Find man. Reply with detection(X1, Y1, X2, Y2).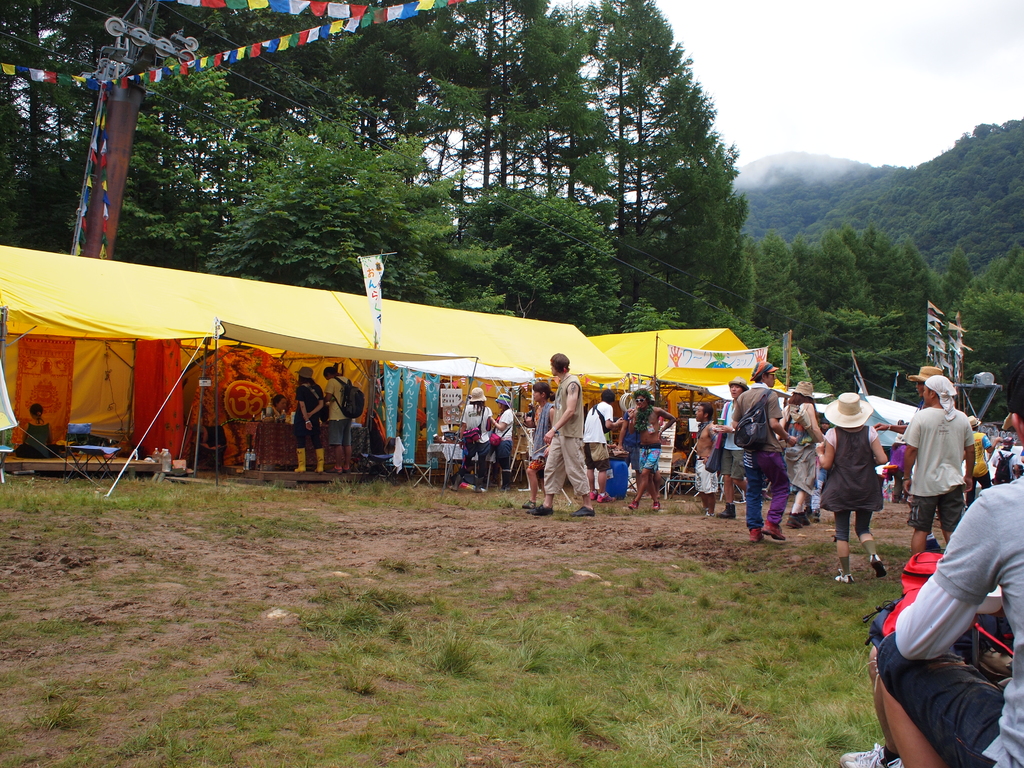
detection(734, 361, 793, 543).
